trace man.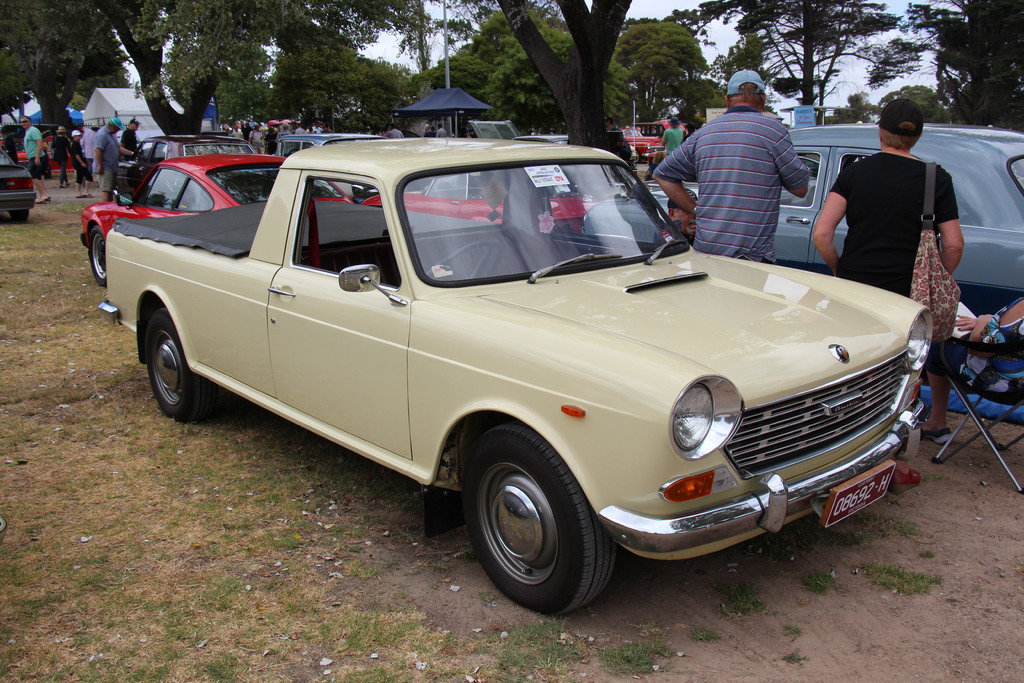
Traced to <box>276,120,296,154</box>.
